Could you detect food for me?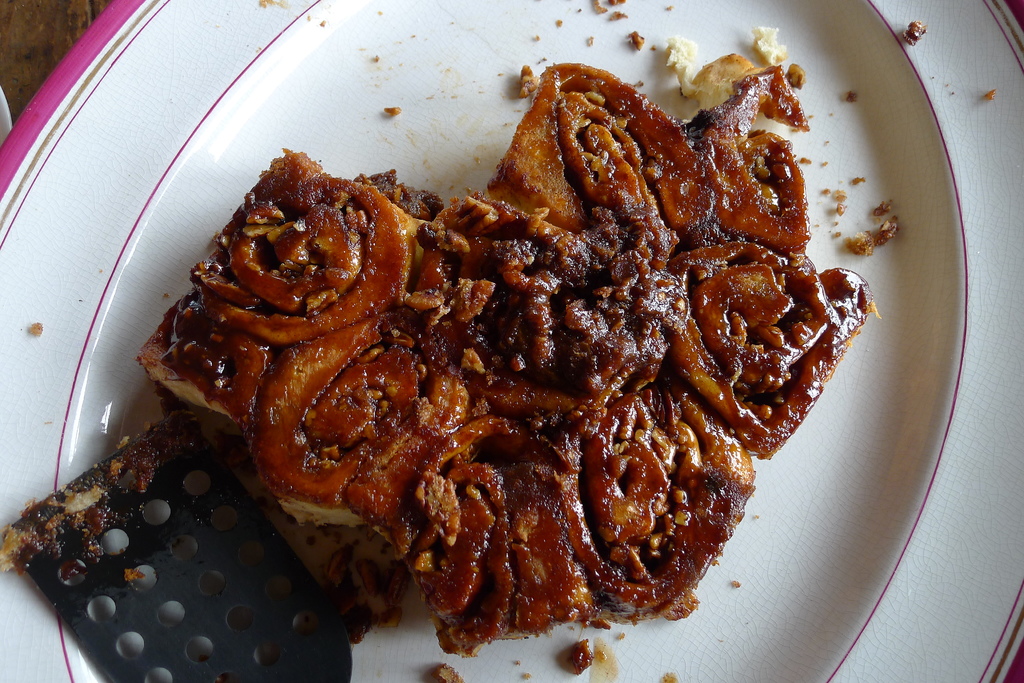
Detection result: <bbox>902, 17, 927, 49</bbox>.
